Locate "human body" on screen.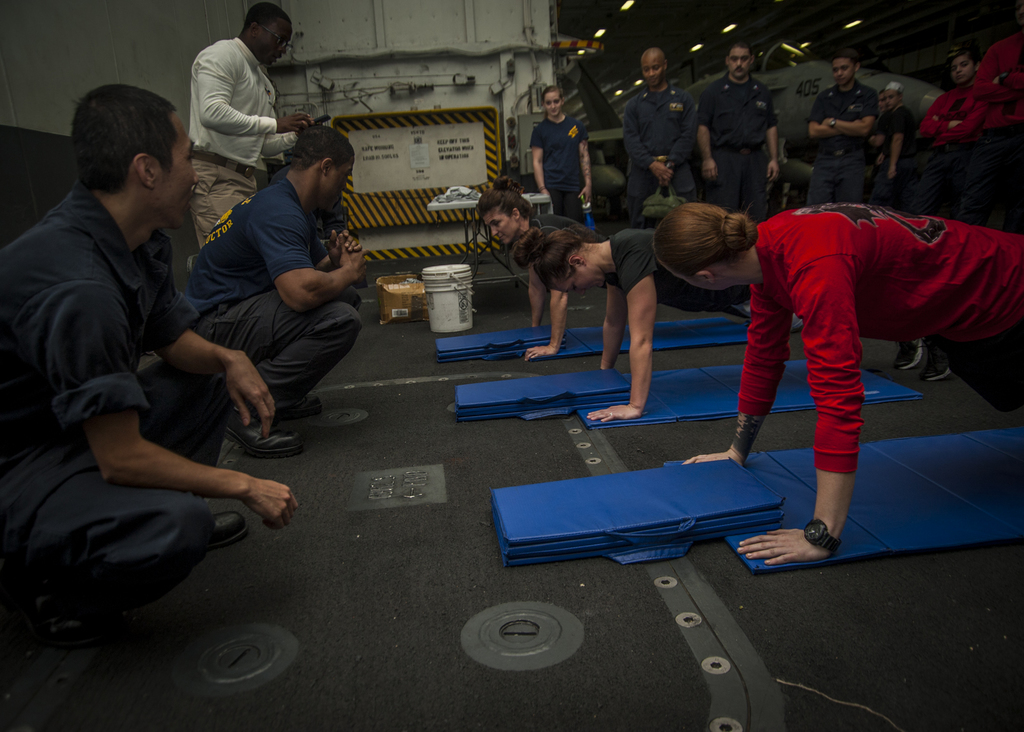
On screen at [left=877, top=79, right=924, bottom=218].
